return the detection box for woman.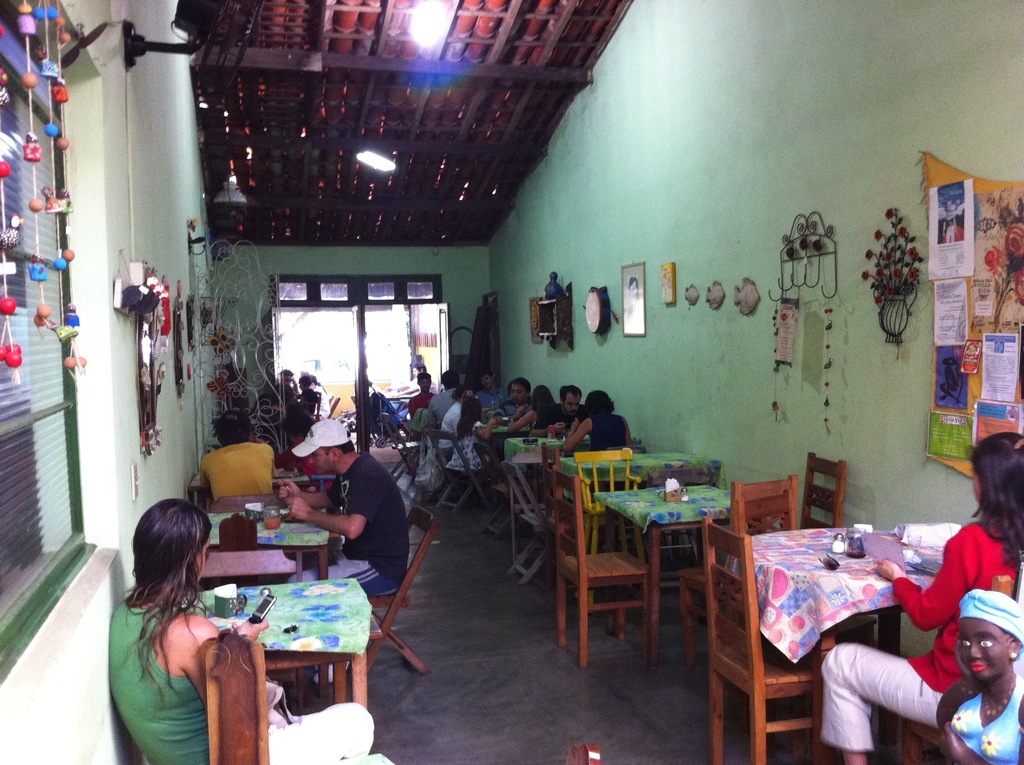
[815, 433, 1023, 764].
